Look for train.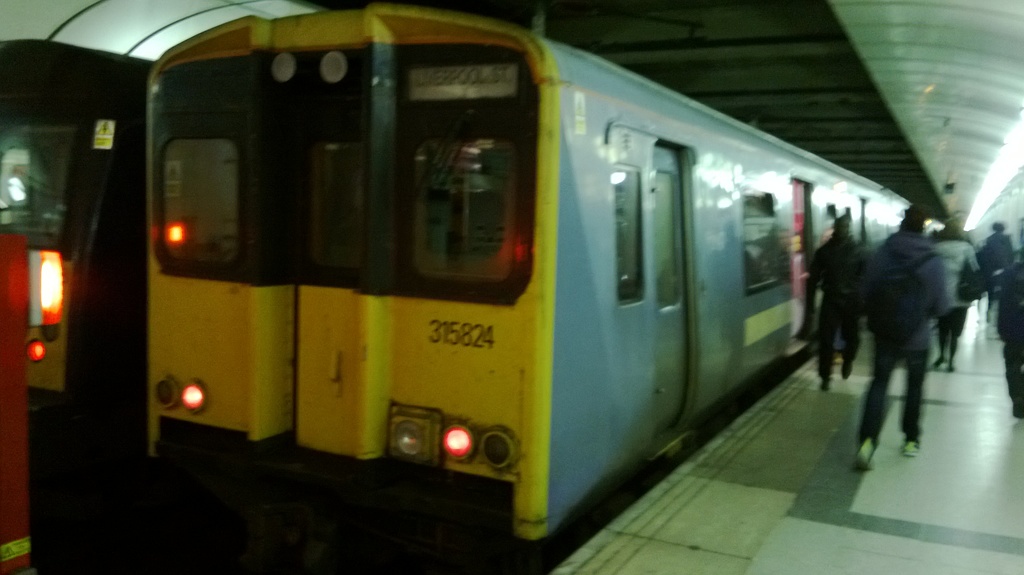
Found: {"x1": 0, "y1": 39, "x2": 159, "y2": 438}.
